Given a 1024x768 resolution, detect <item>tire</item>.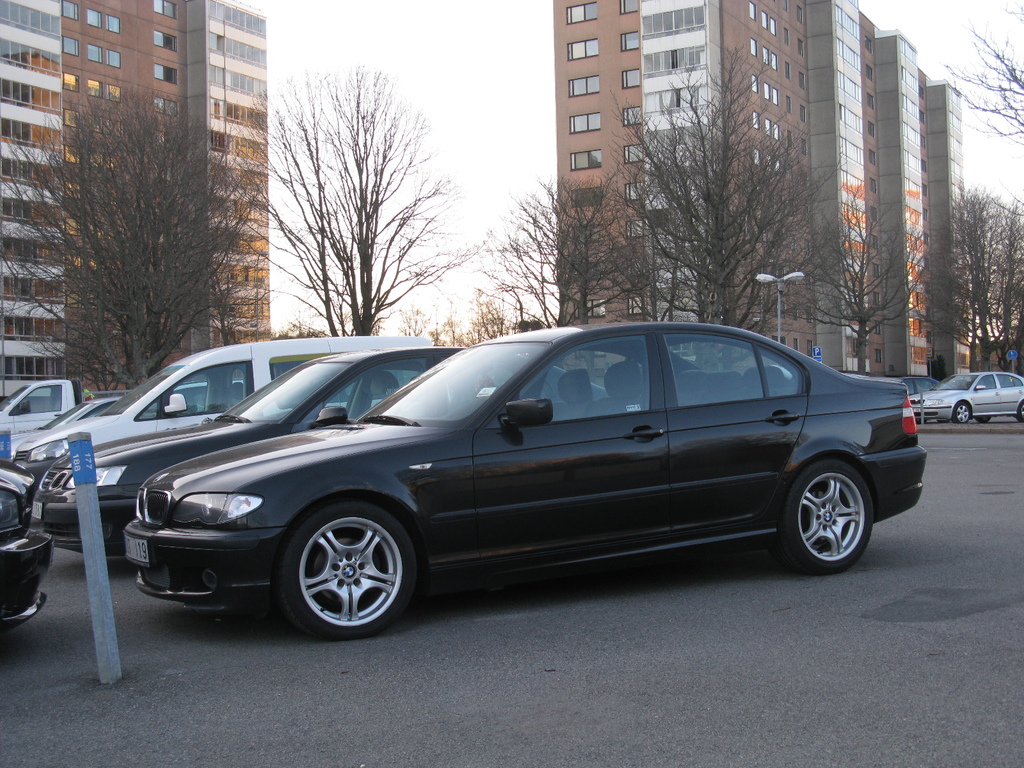
crop(954, 401, 971, 420).
